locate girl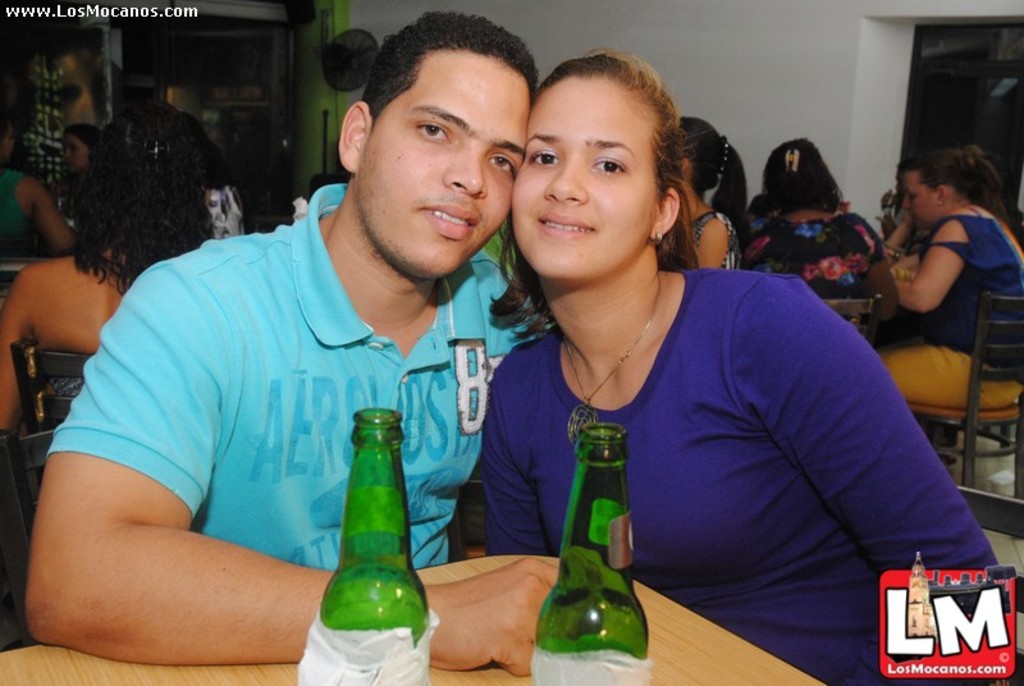
pyautogui.locateOnScreen(454, 55, 1002, 680)
